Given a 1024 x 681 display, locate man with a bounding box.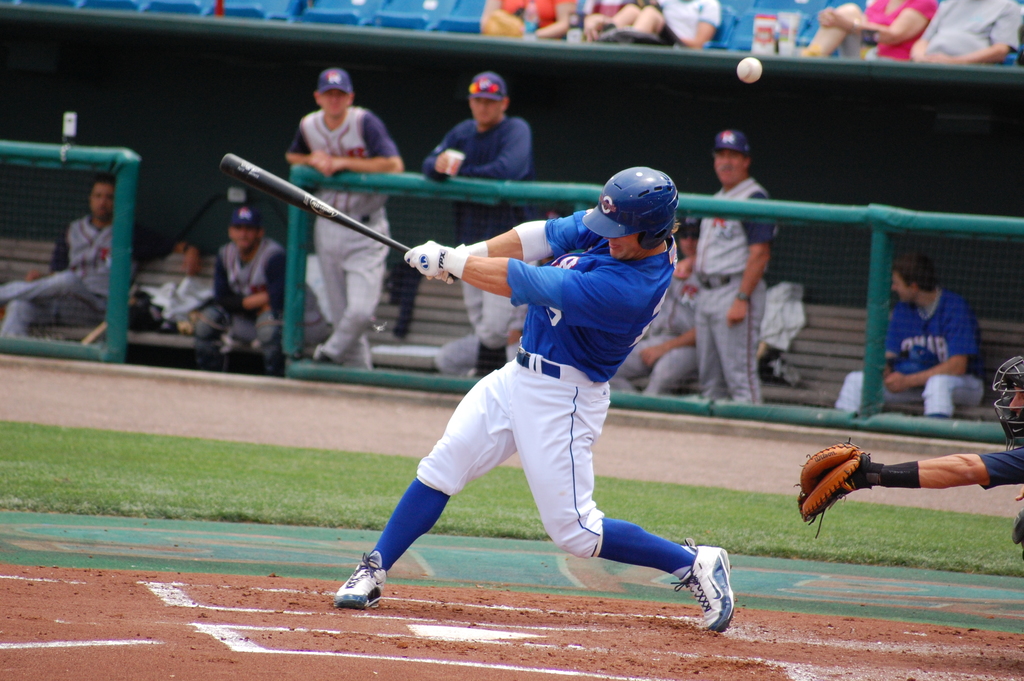
Located: l=422, t=70, r=532, b=388.
